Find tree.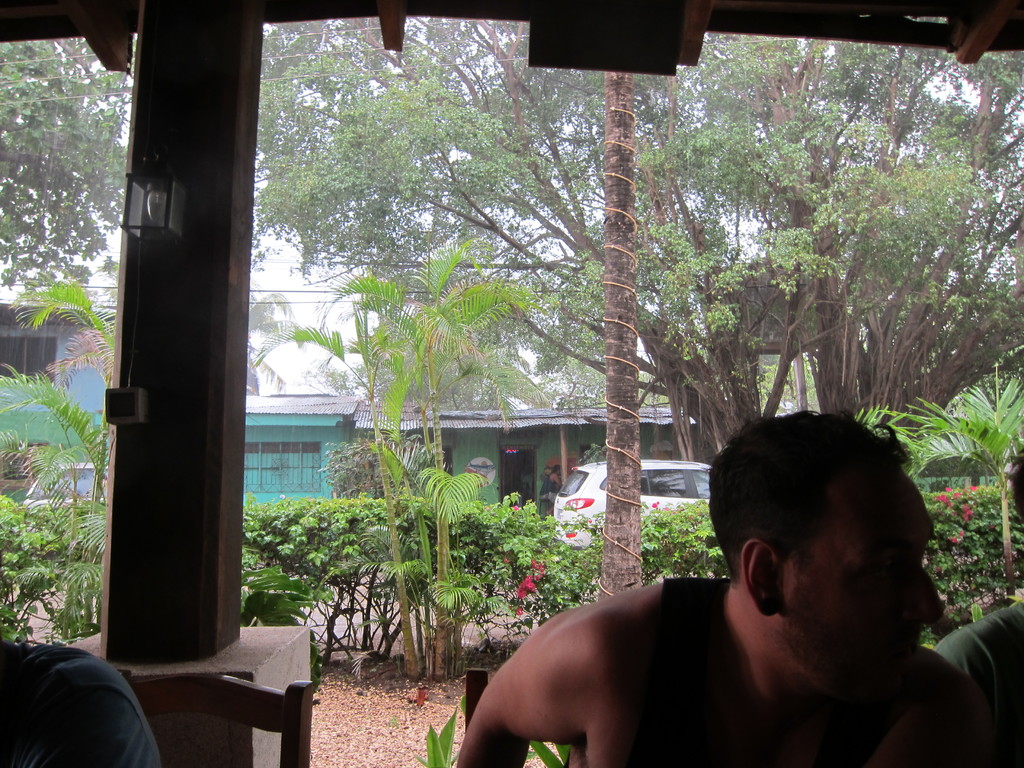
detection(0, 283, 118, 636).
